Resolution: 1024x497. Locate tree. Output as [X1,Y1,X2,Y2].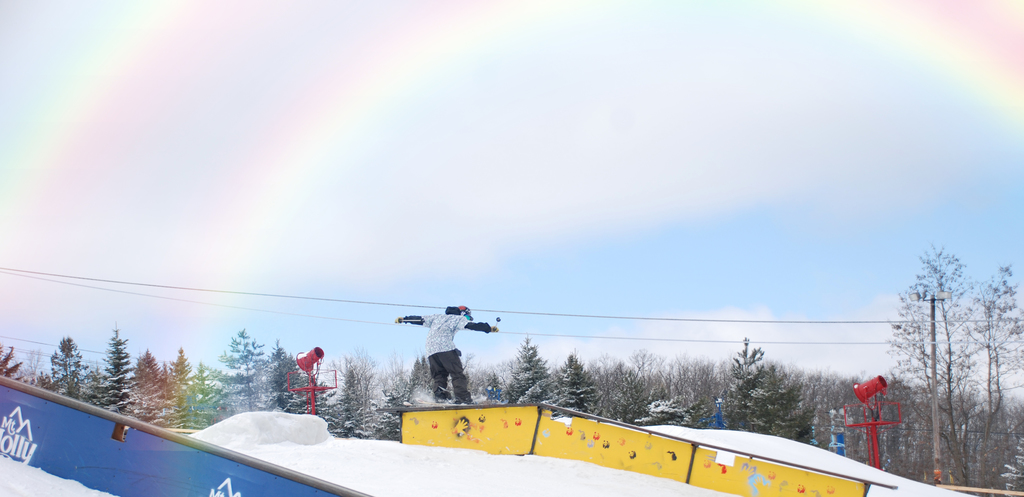
[369,384,404,443].
